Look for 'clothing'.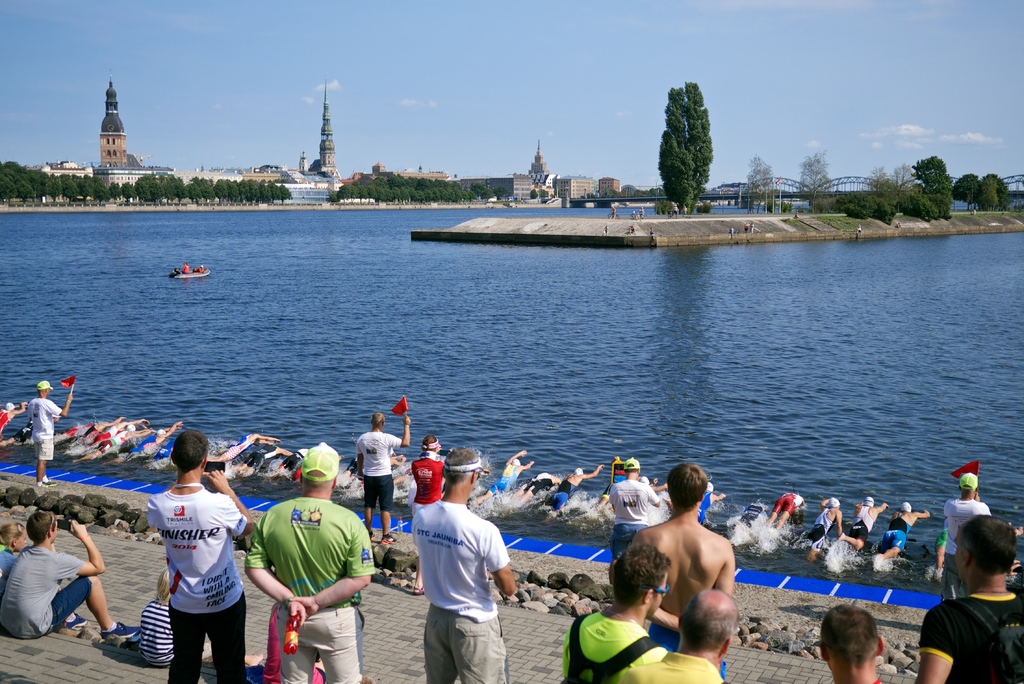
Found: 922/595/1023/683.
